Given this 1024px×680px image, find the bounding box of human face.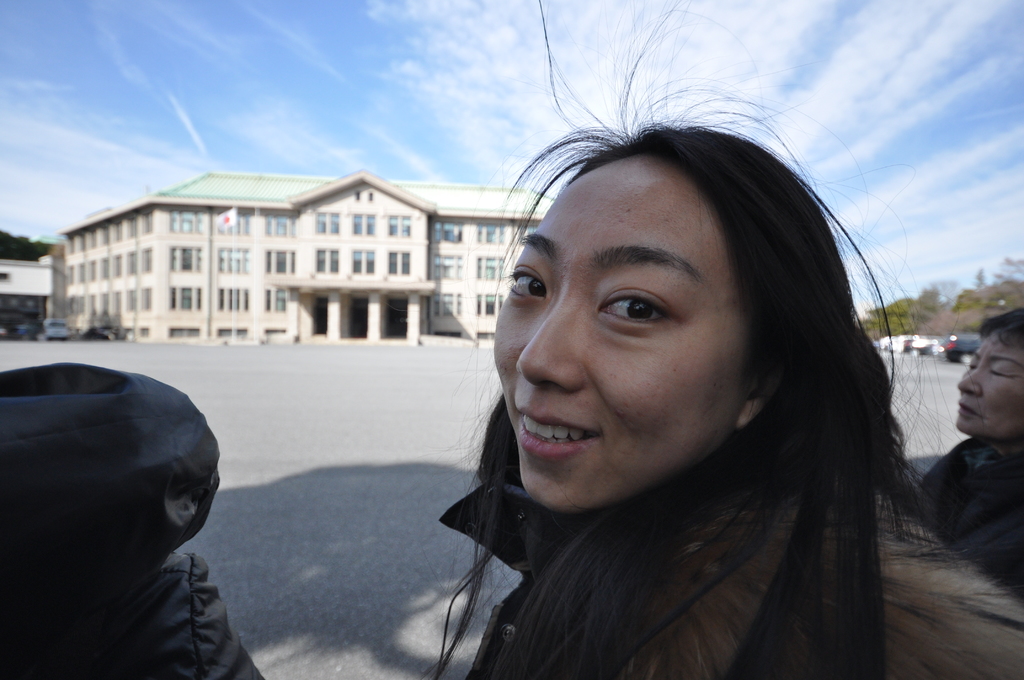
[493, 147, 756, 506].
